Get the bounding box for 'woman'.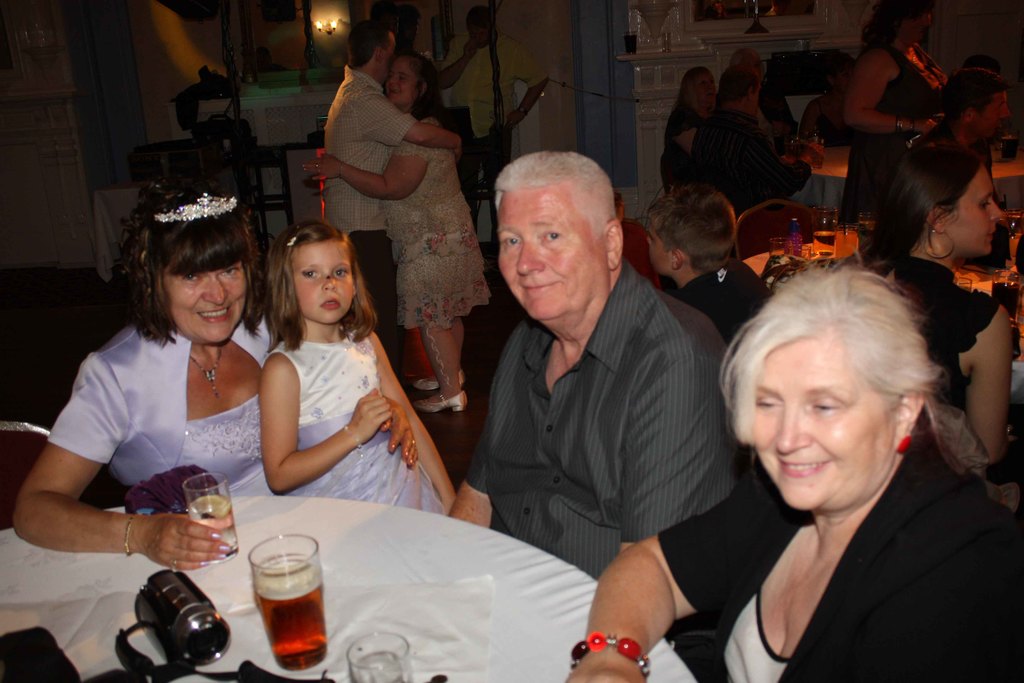
select_region(660, 65, 723, 186).
